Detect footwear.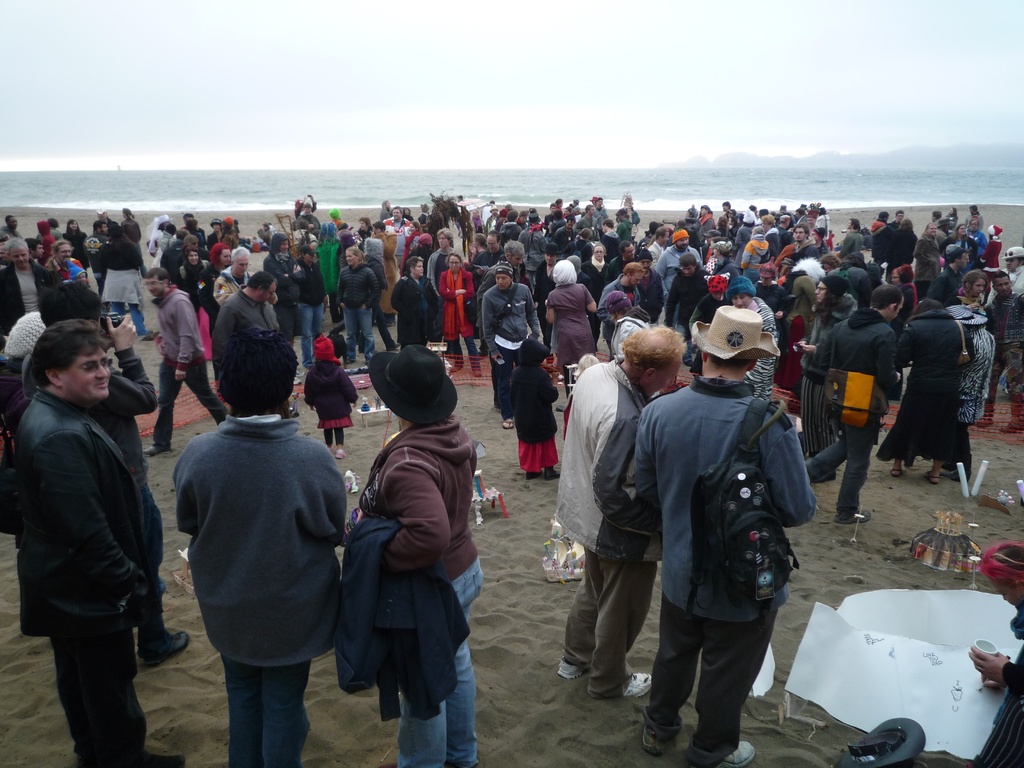
Detected at pyautogui.locateOnScreen(728, 741, 756, 767).
